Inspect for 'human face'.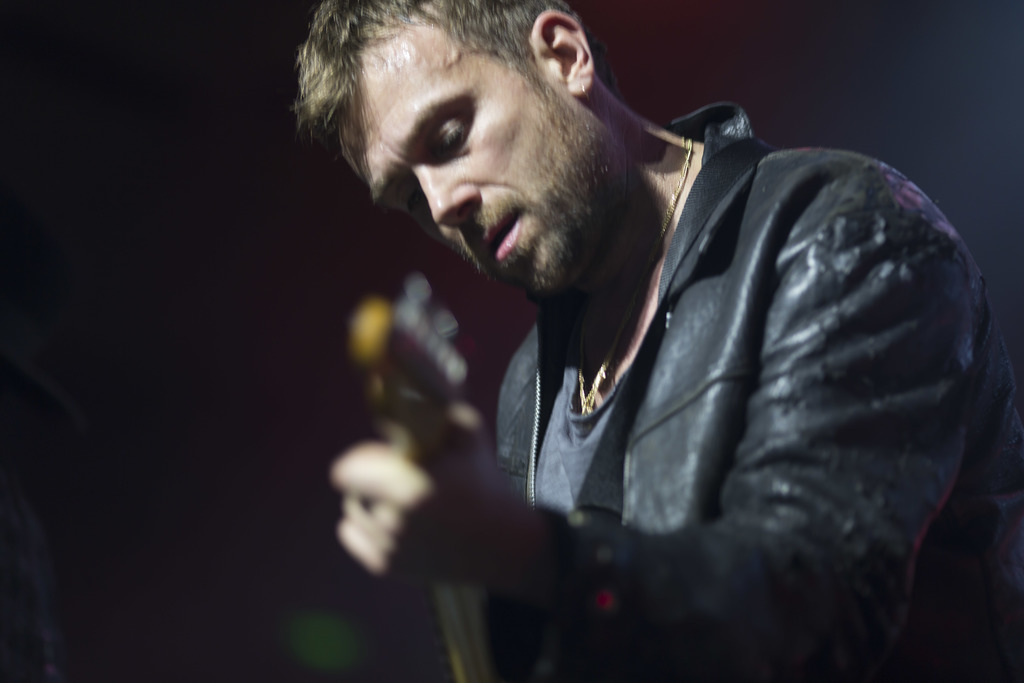
Inspection: (x1=342, y1=15, x2=623, y2=302).
